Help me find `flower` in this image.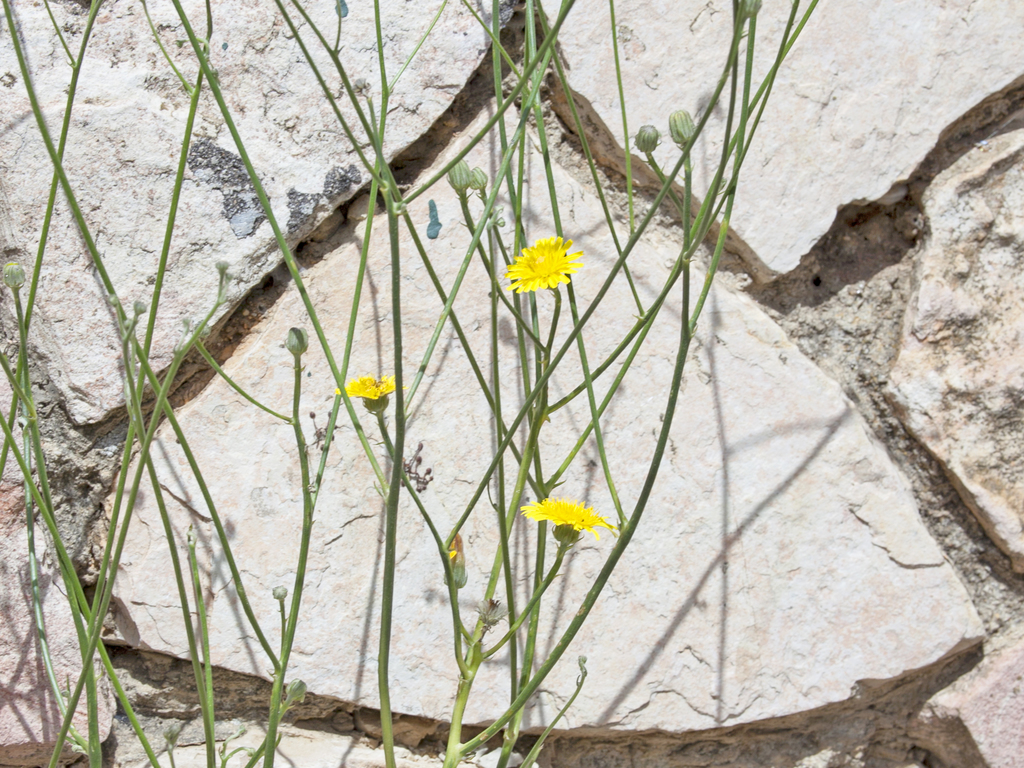
Found it: Rect(520, 495, 616, 544).
